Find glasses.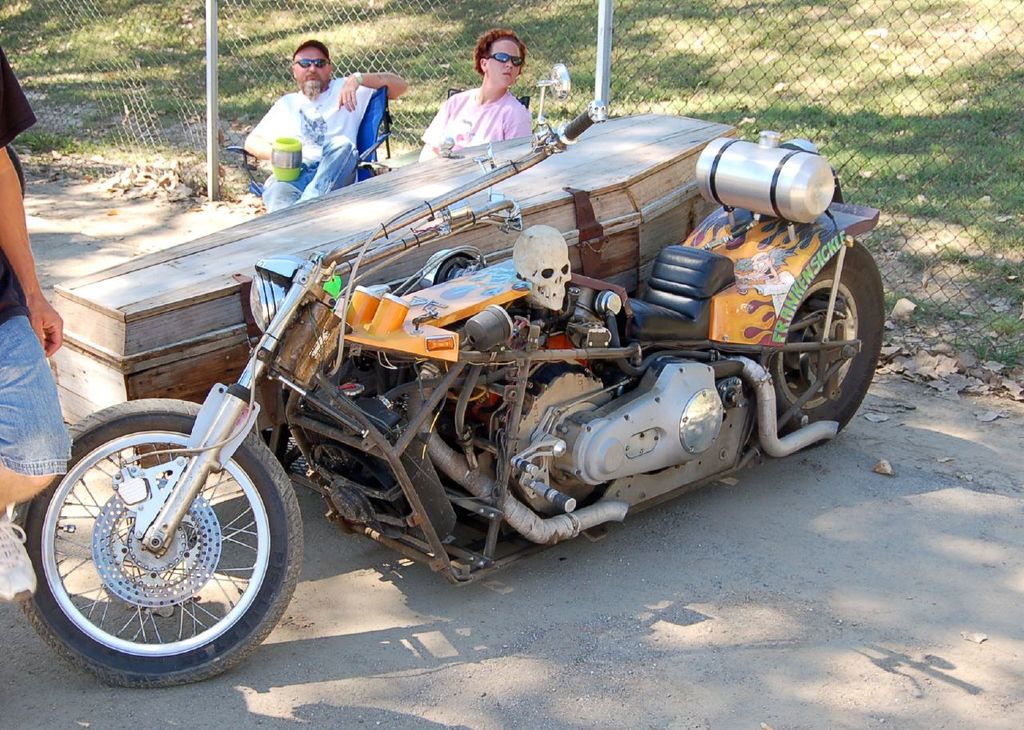
region(480, 50, 526, 70).
